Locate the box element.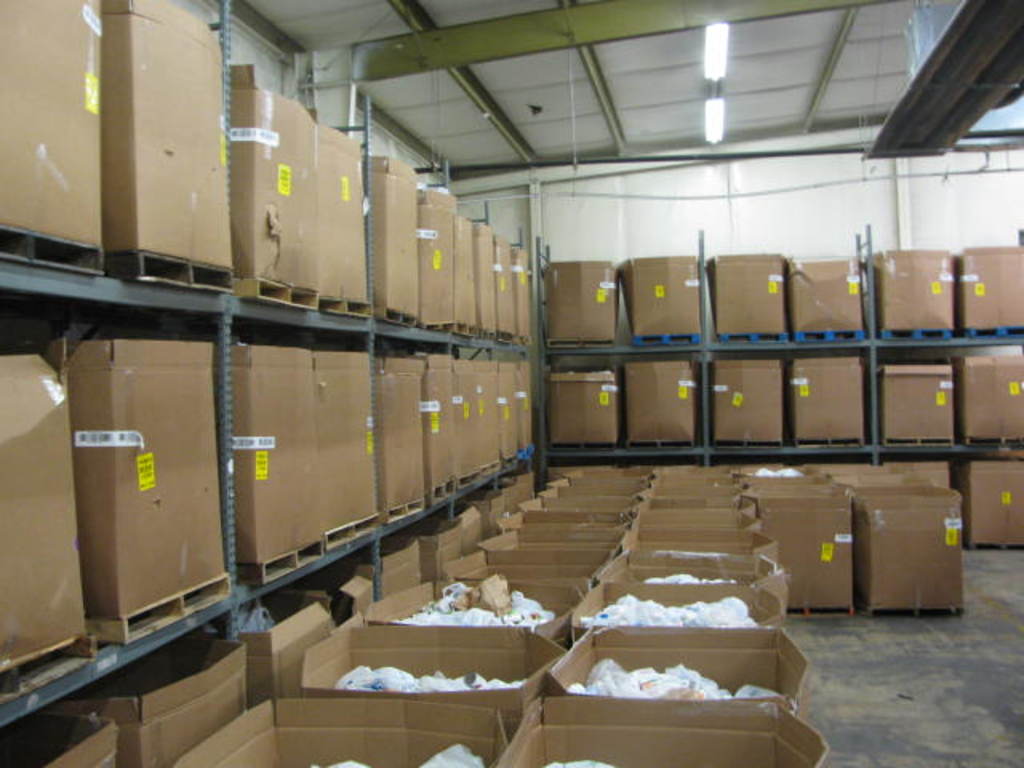
Element bbox: [left=315, top=357, right=374, bottom=554].
